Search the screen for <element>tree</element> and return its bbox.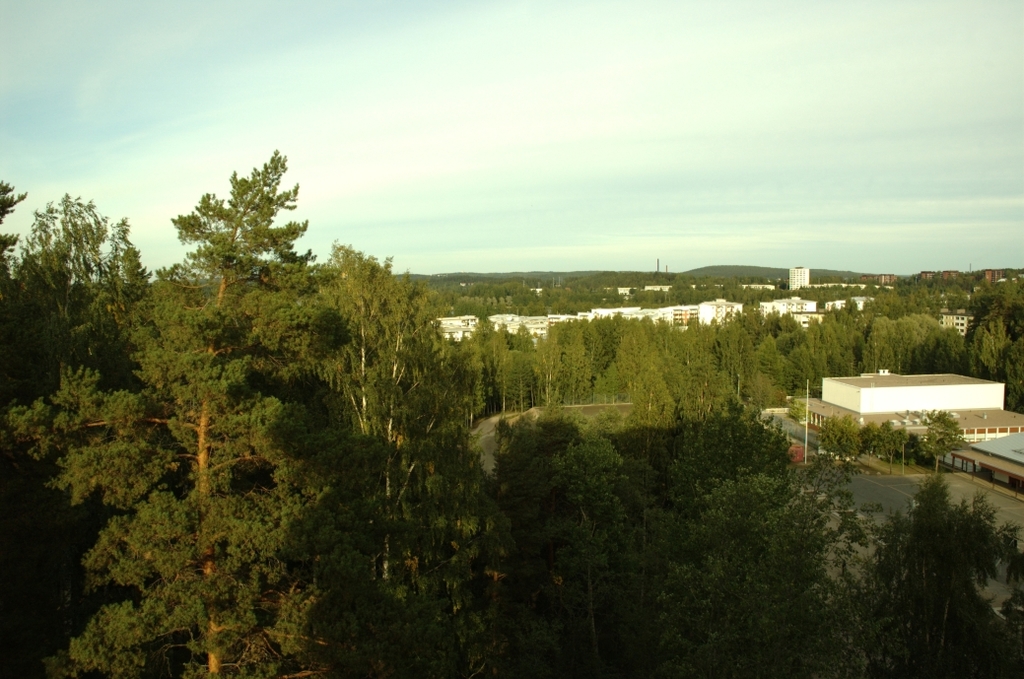
Found: bbox(809, 412, 855, 468).
